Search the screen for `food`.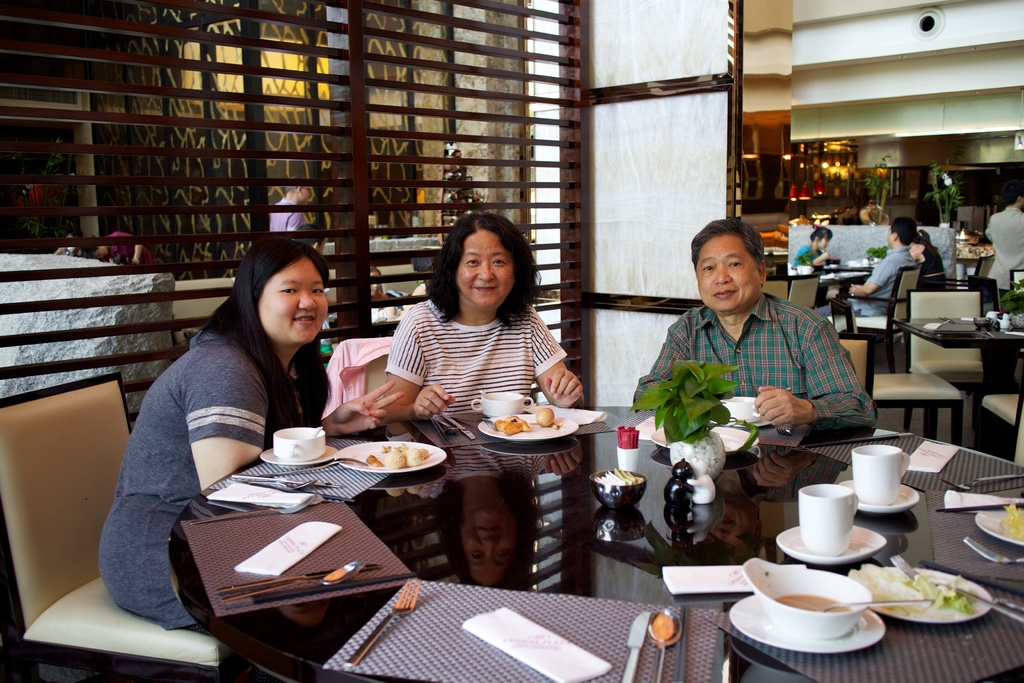
Found at box=[366, 452, 385, 465].
